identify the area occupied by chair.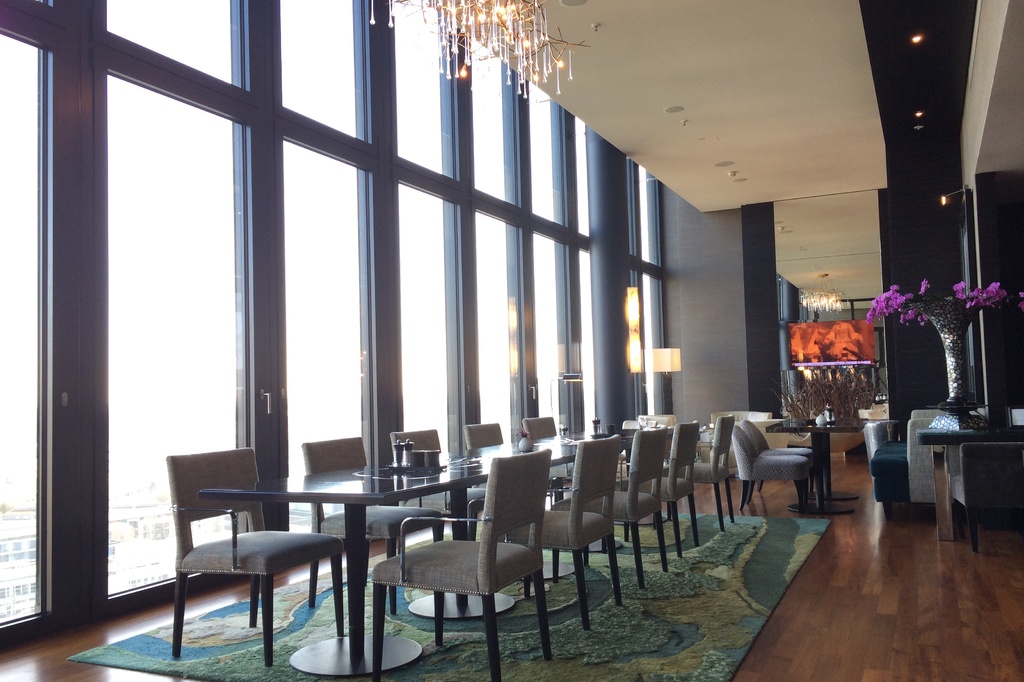
Area: [534,437,619,637].
